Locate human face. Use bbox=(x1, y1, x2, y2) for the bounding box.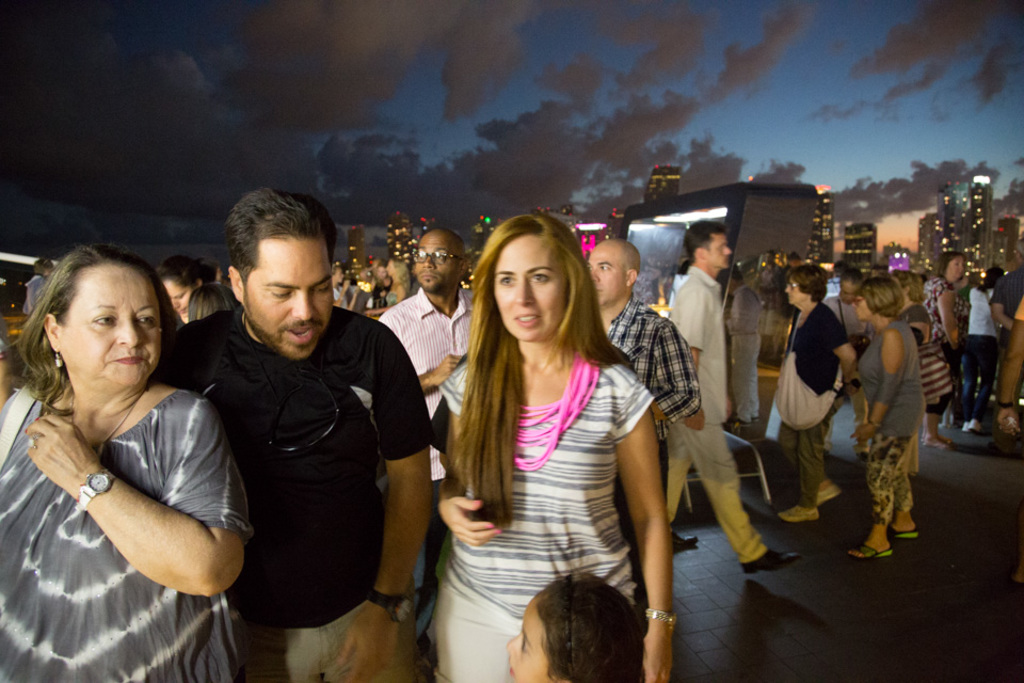
bbox=(61, 272, 160, 387).
